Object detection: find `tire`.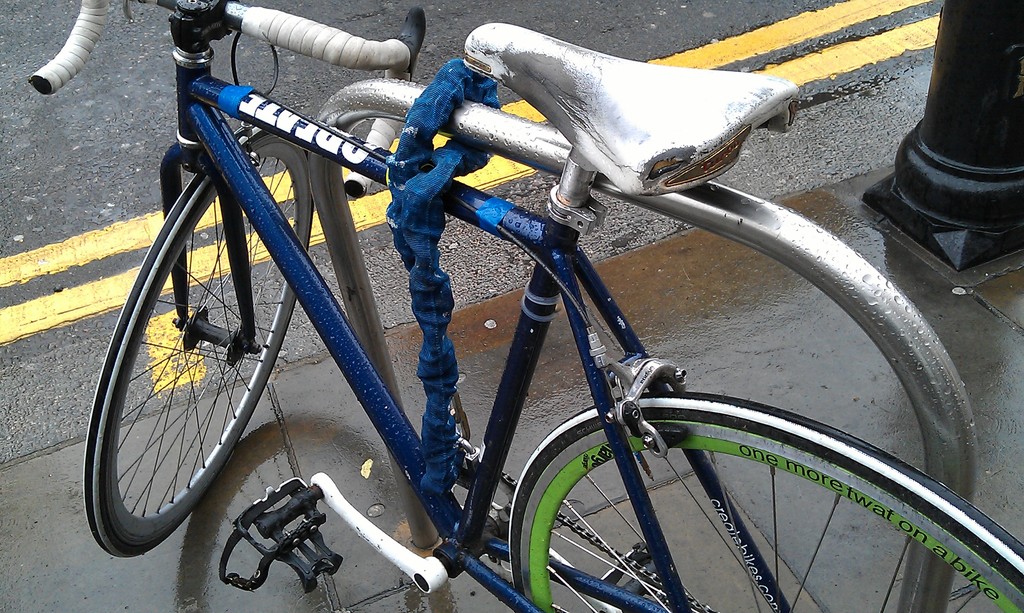
Rect(506, 388, 1023, 612).
